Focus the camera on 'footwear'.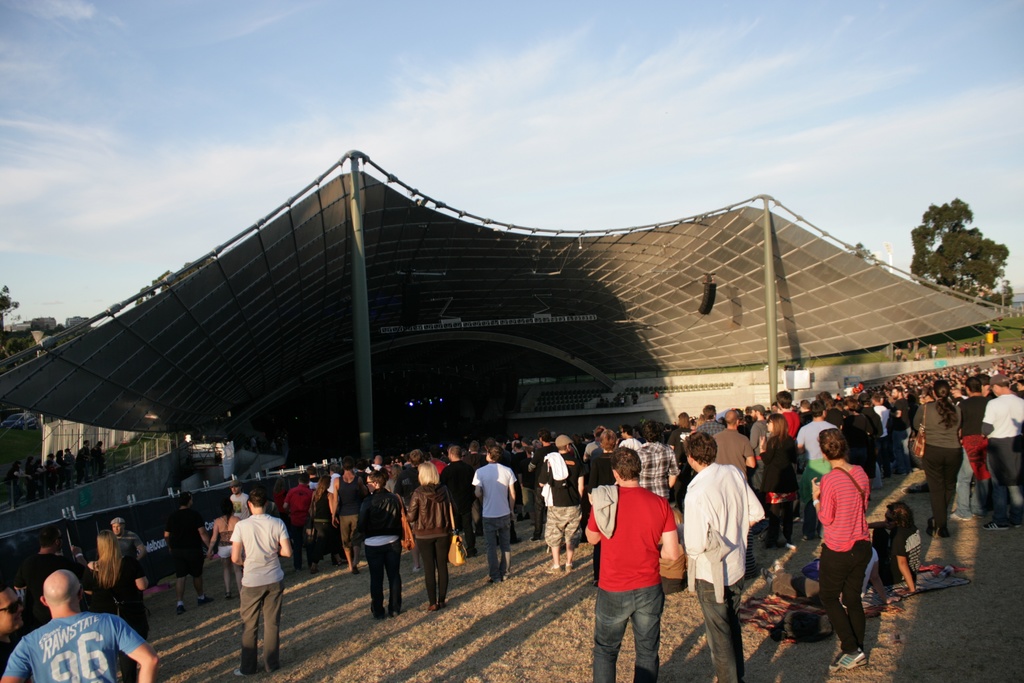
Focus region: Rect(232, 668, 253, 678).
